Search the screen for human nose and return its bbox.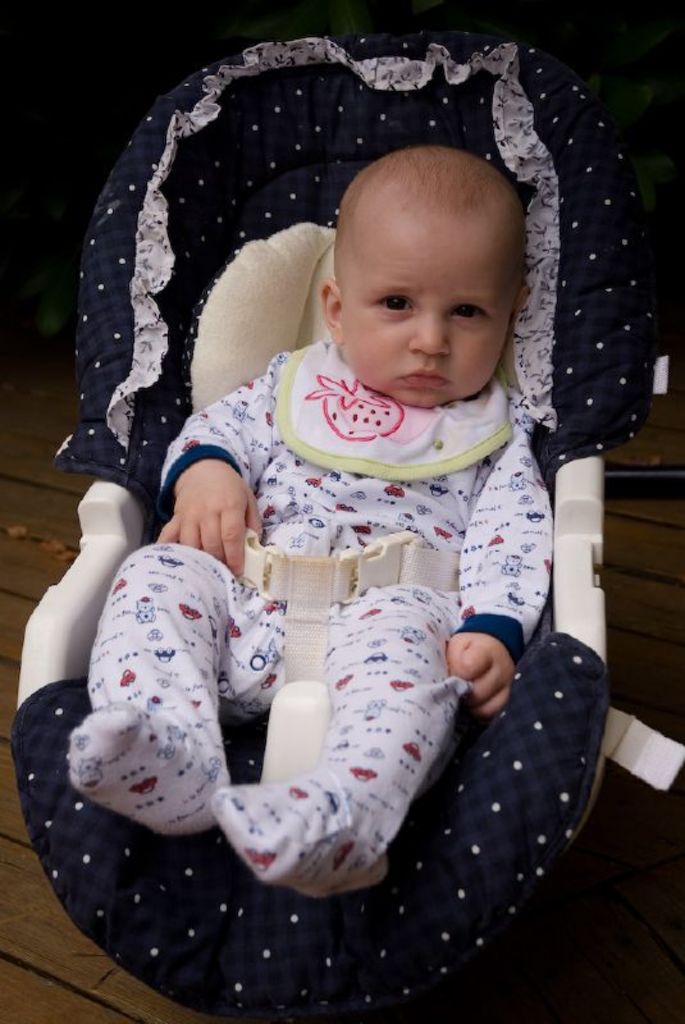
Found: Rect(406, 305, 457, 358).
